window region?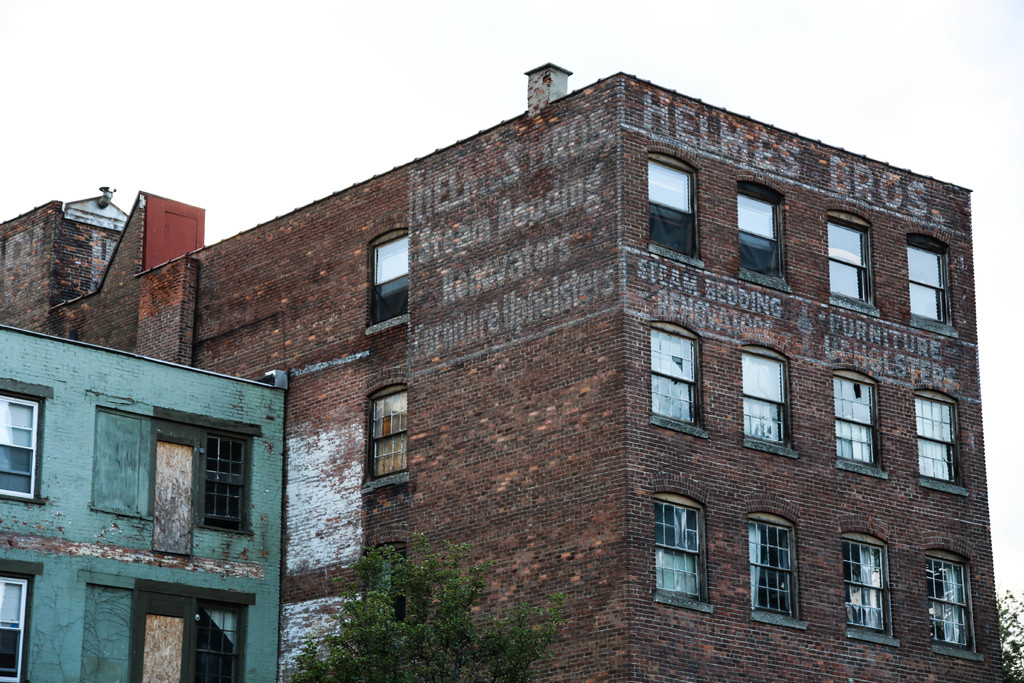
BBox(840, 531, 897, 635)
